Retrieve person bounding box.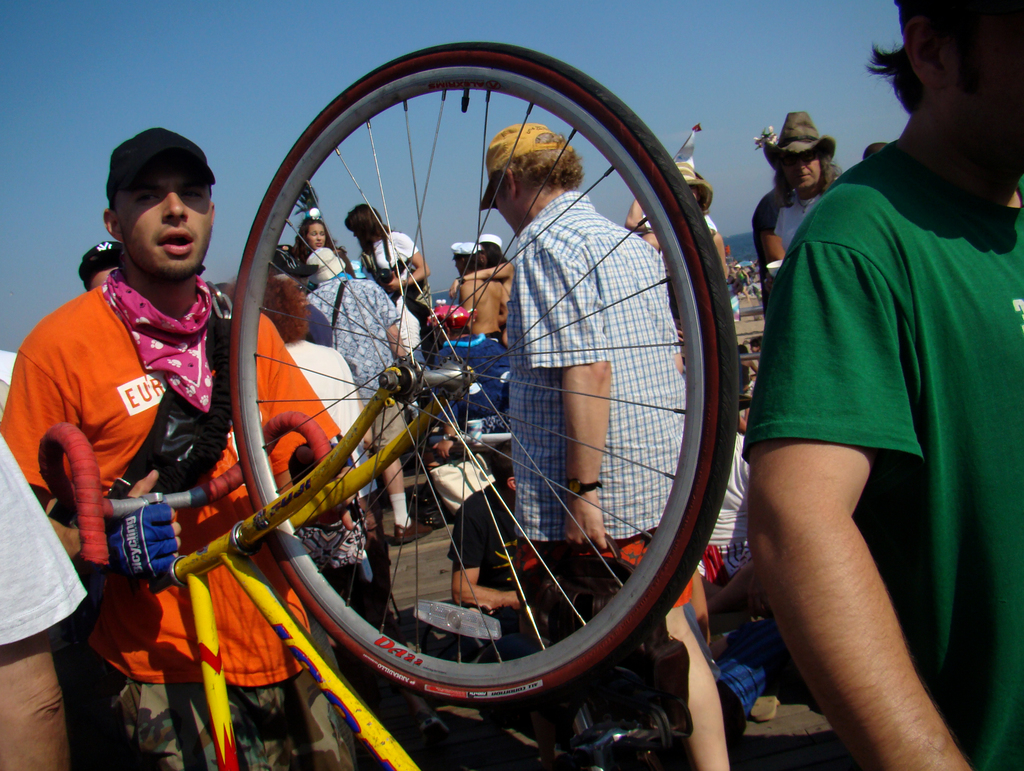
Bounding box: 282:210:354:296.
